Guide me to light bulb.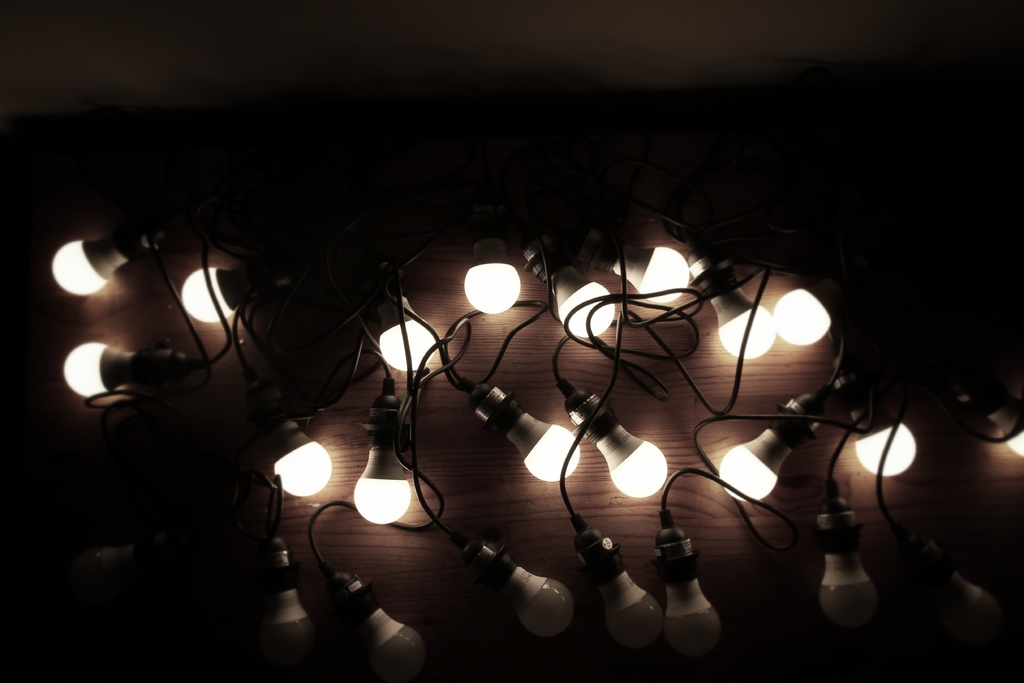
Guidance: crop(526, 240, 616, 338).
